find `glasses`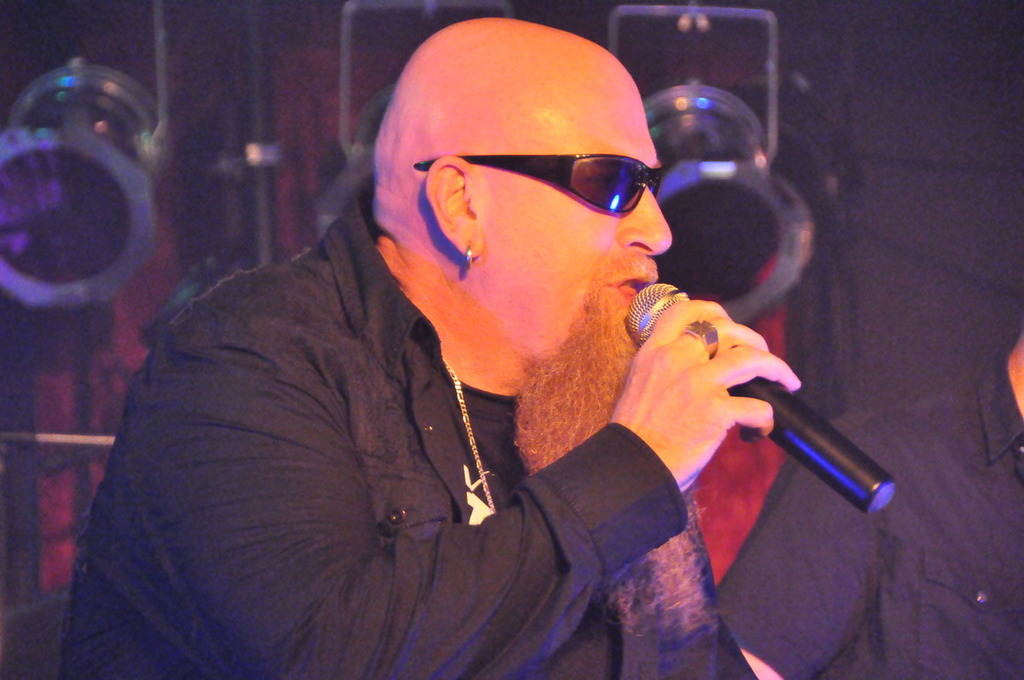
(x1=411, y1=149, x2=673, y2=221)
